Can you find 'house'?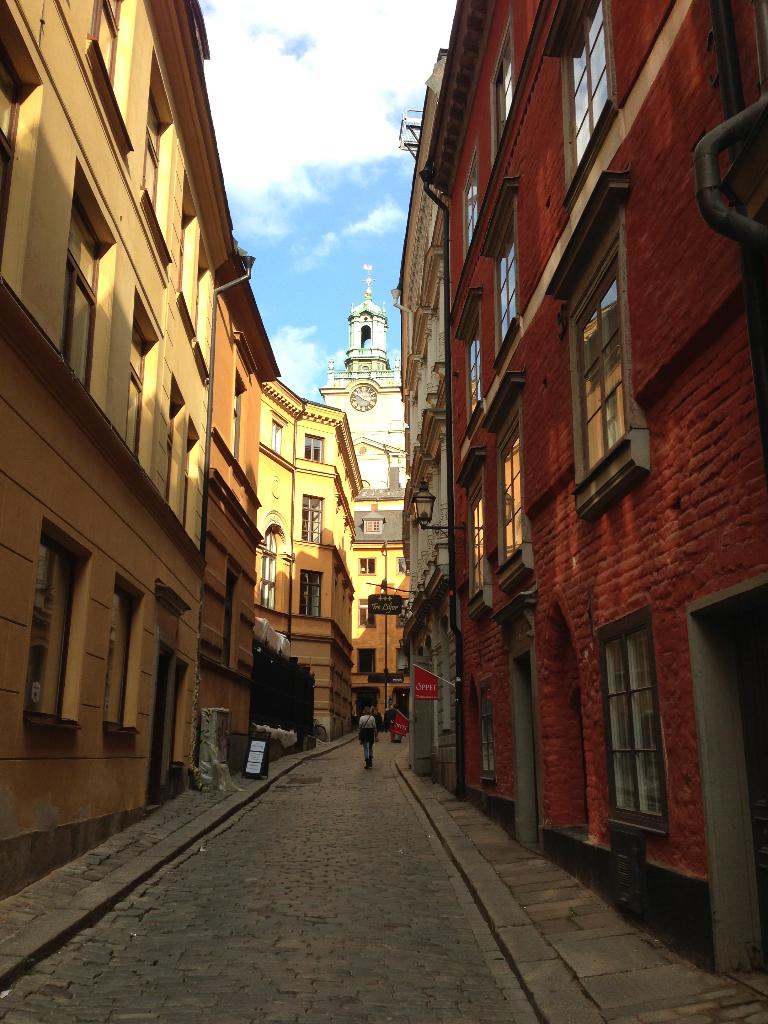
Yes, bounding box: region(580, 0, 767, 974).
